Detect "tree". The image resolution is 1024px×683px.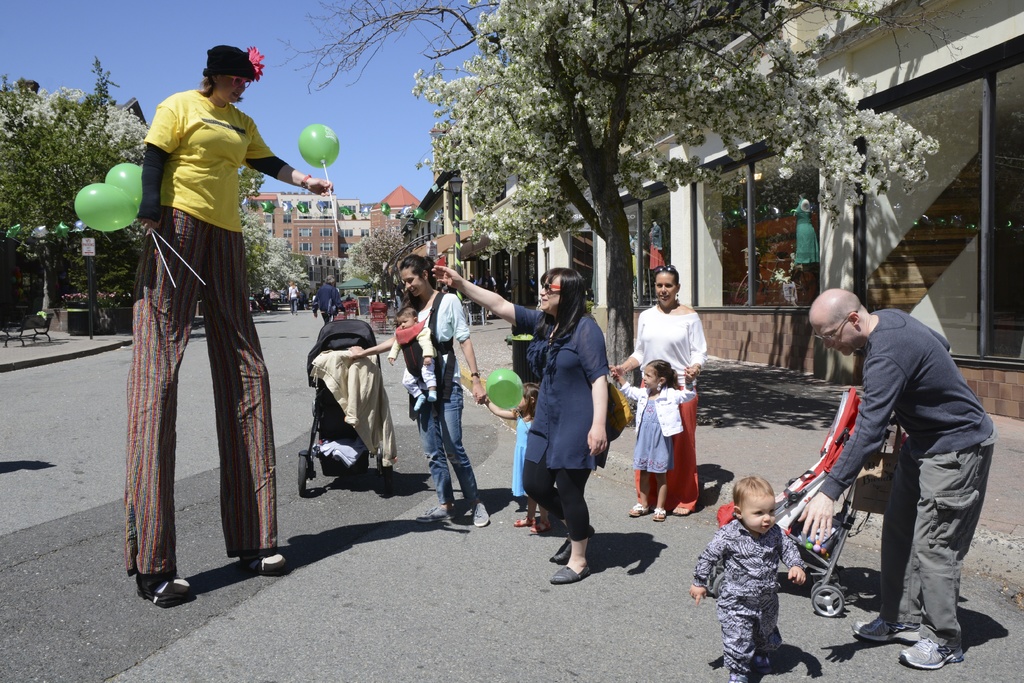
{"left": 344, "top": 222, "right": 405, "bottom": 306}.
